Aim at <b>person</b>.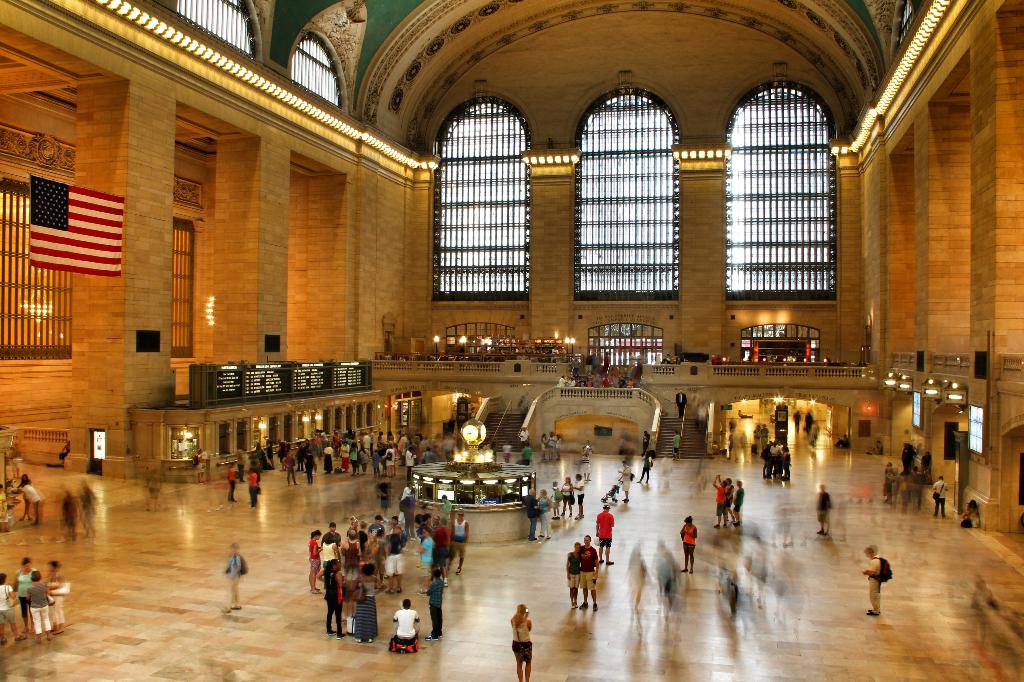
Aimed at box(502, 440, 515, 466).
